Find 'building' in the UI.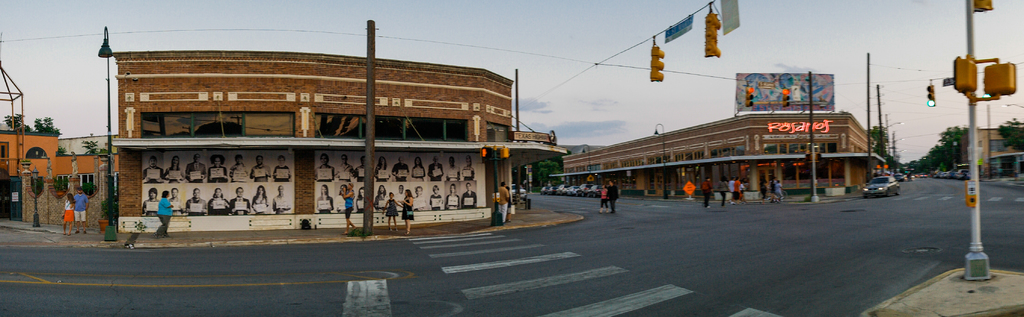
UI element at select_region(963, 126, 1023, 179).
